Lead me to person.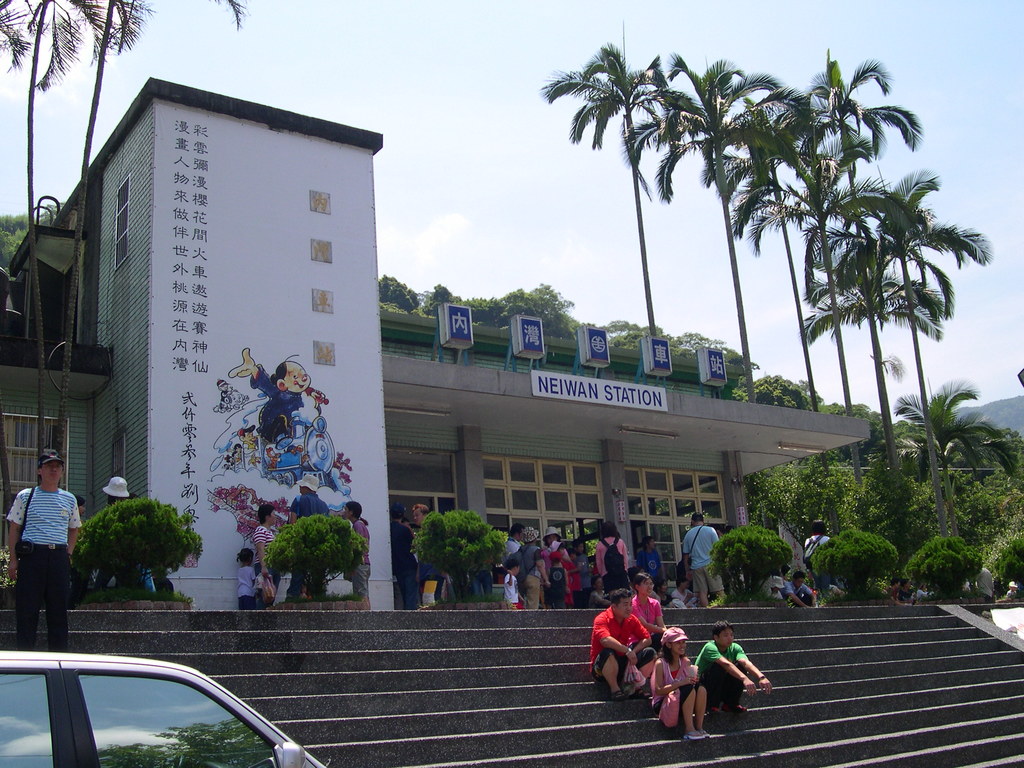
Lead to <region>389, 502, 419, 612</region>.
